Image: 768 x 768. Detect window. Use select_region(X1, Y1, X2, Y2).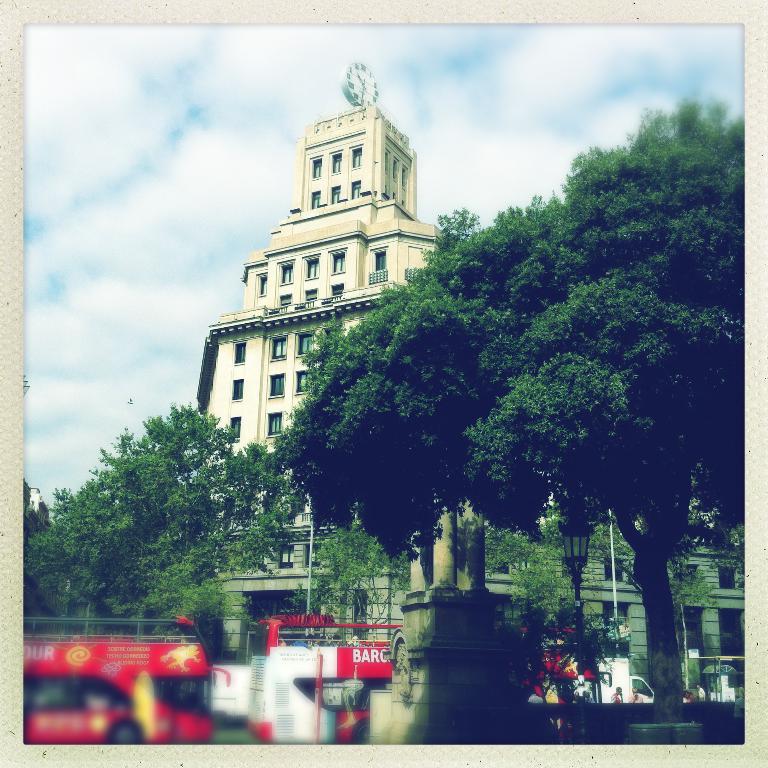
select_region(297, 334, 314, 359).
